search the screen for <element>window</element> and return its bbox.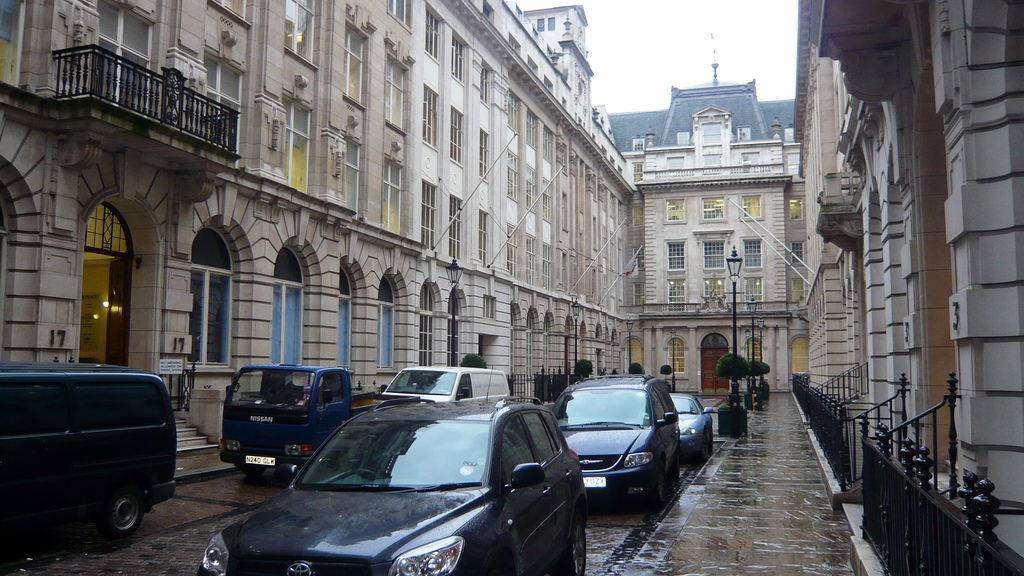
Found: x1=602 y1=146 x2=608 y2=157.
